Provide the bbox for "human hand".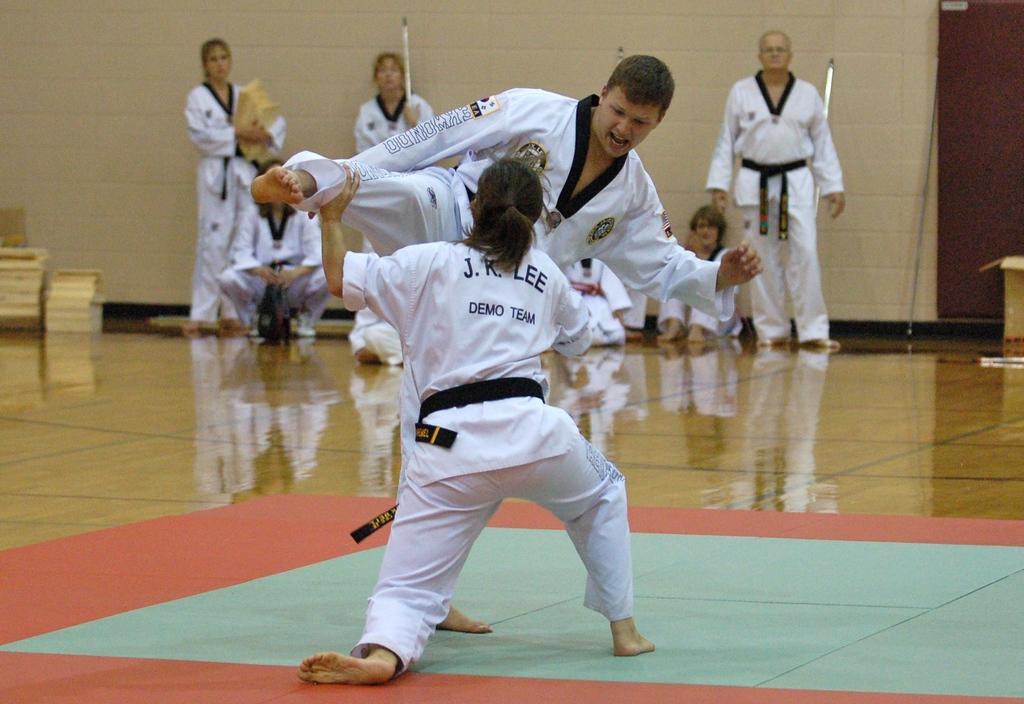
679,231,695,250.
